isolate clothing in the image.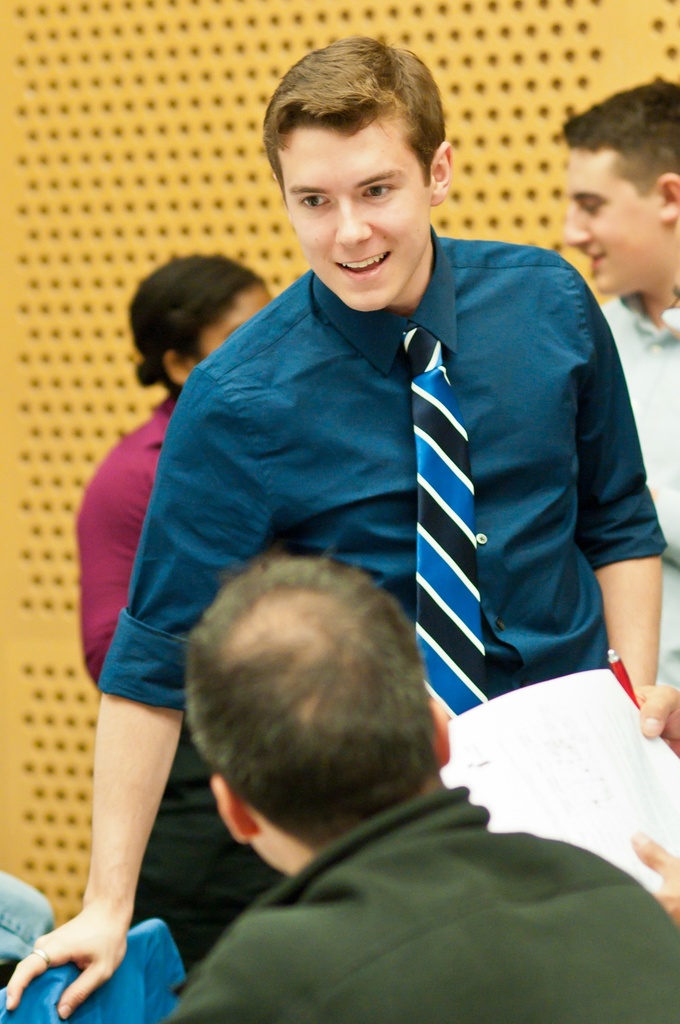
Isolated region: select_region(596, 283, 679, 694).
